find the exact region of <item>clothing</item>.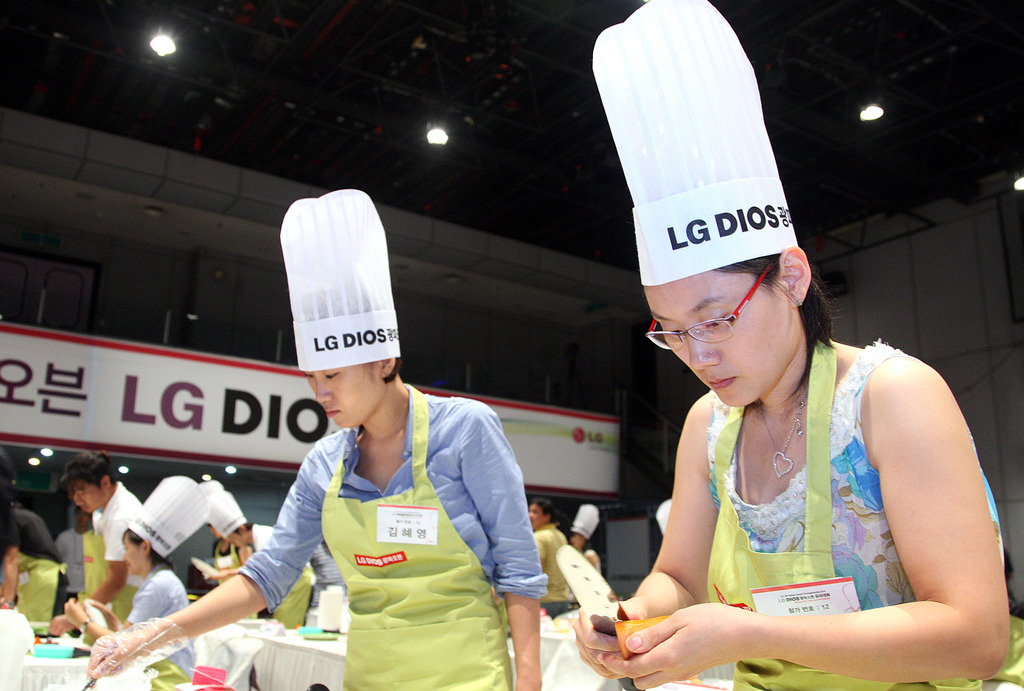
Exact region: pyautogui.locateOnScreen(234, 383, 550, 690).
